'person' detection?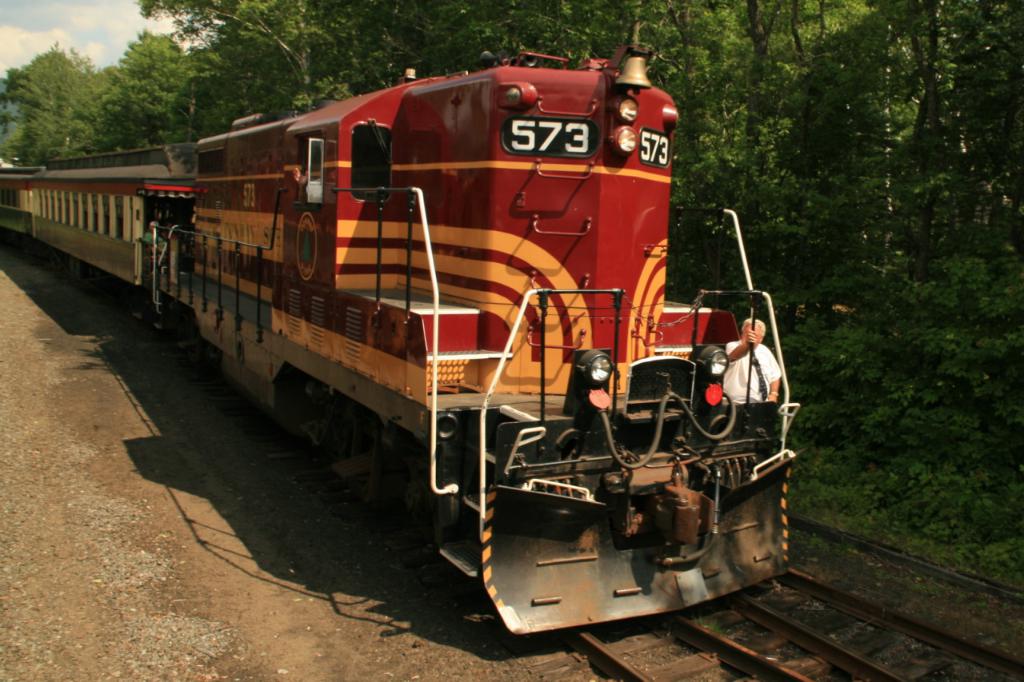
[x1=722, y1=317, x2=783, y2=402]
